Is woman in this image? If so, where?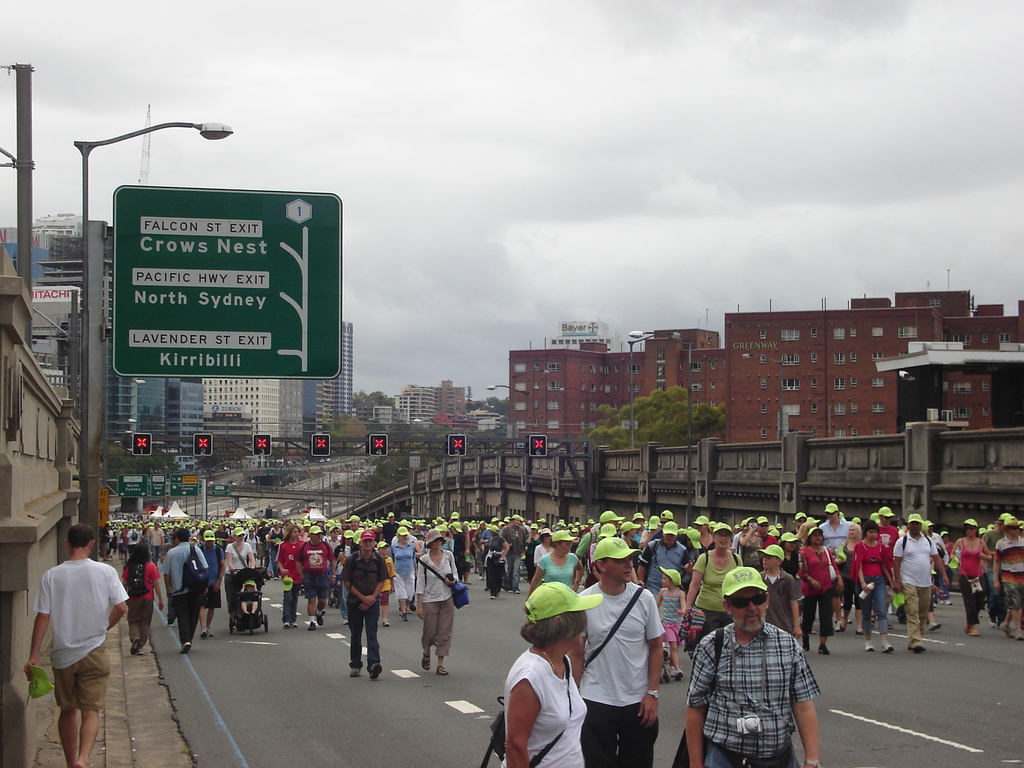
Yes, at 490 524 506 599.
